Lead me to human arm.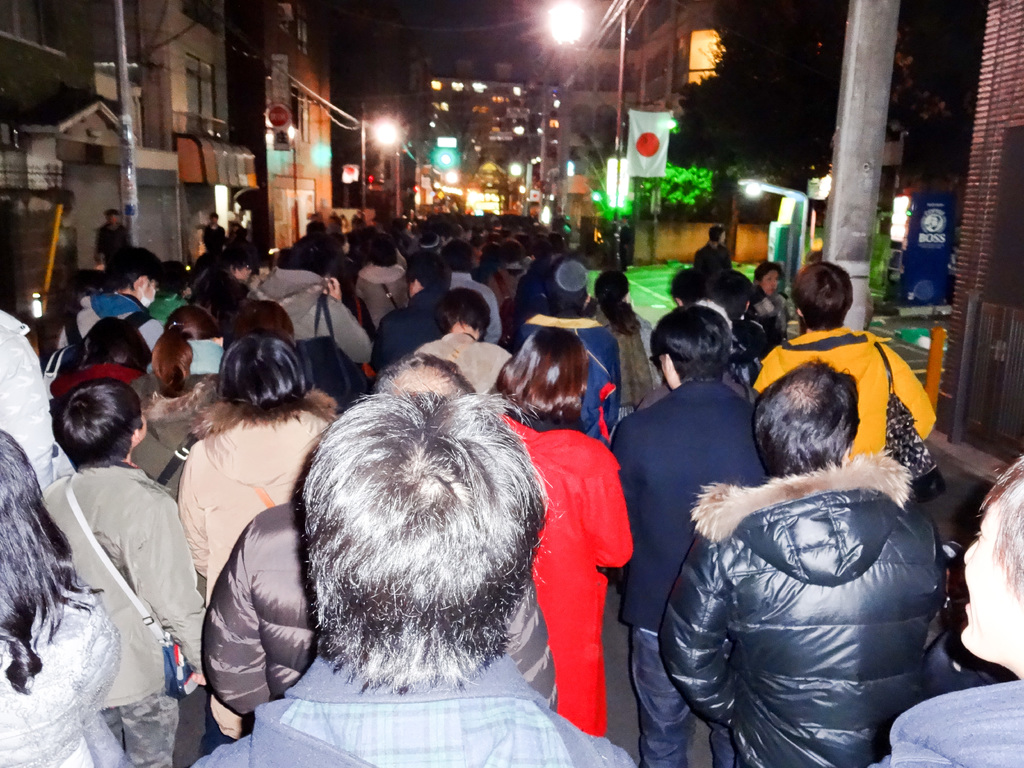
Lead to {"x1": 118, "y1": 497, "x2": 205, "y2": 685}.
